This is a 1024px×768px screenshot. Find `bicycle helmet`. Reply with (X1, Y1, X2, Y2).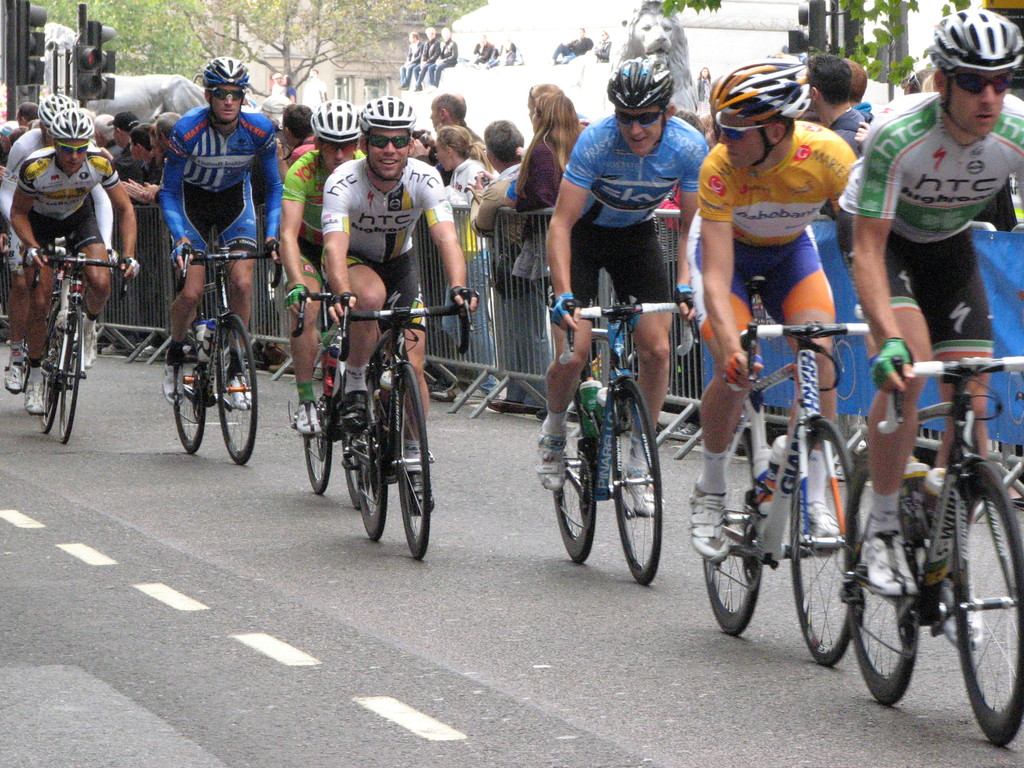
(56, 113, 93, 142).
